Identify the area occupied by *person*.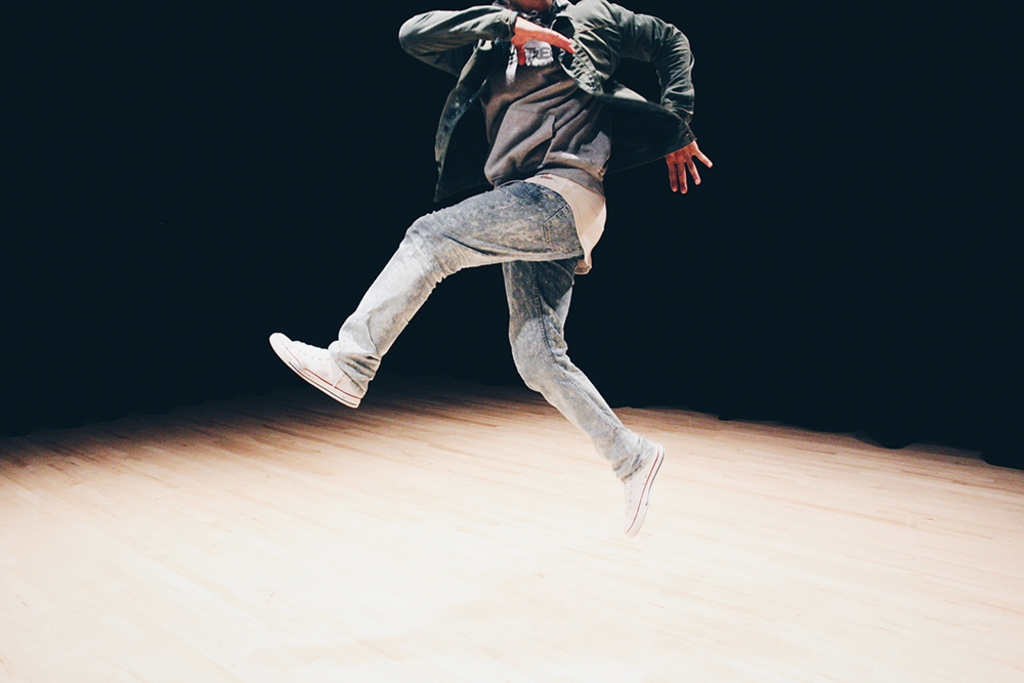
Area: (283,0,735,594).
